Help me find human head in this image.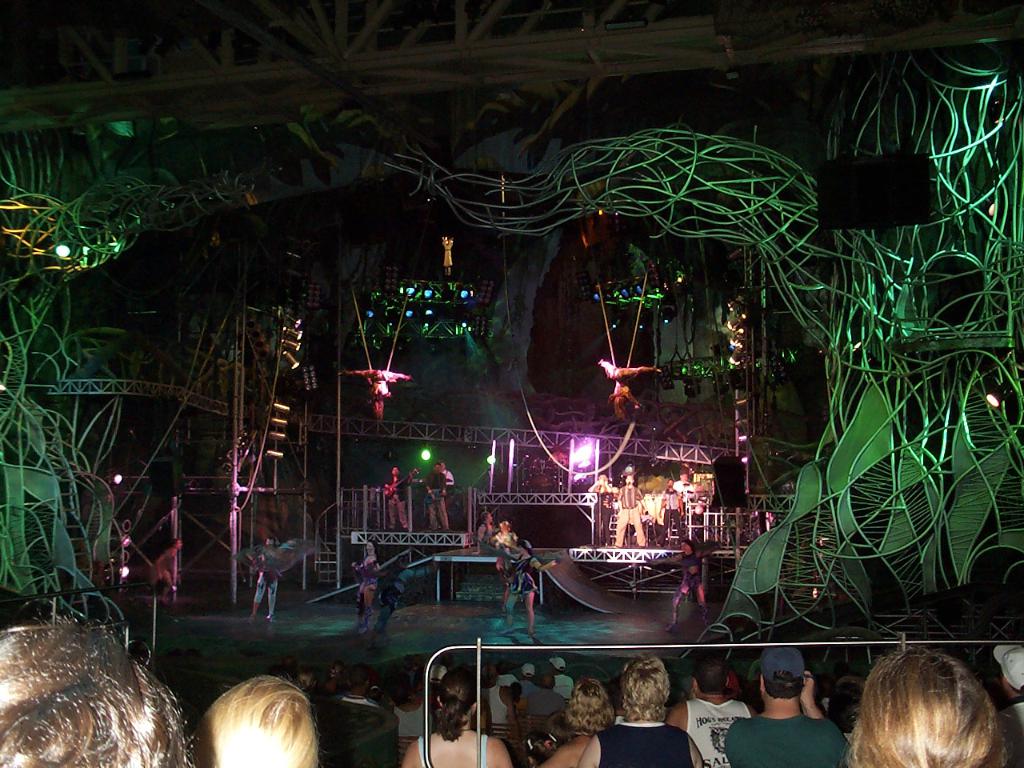
Found it: {"left": 566, "top": 678, "right": 610, "bottom": 736}.
